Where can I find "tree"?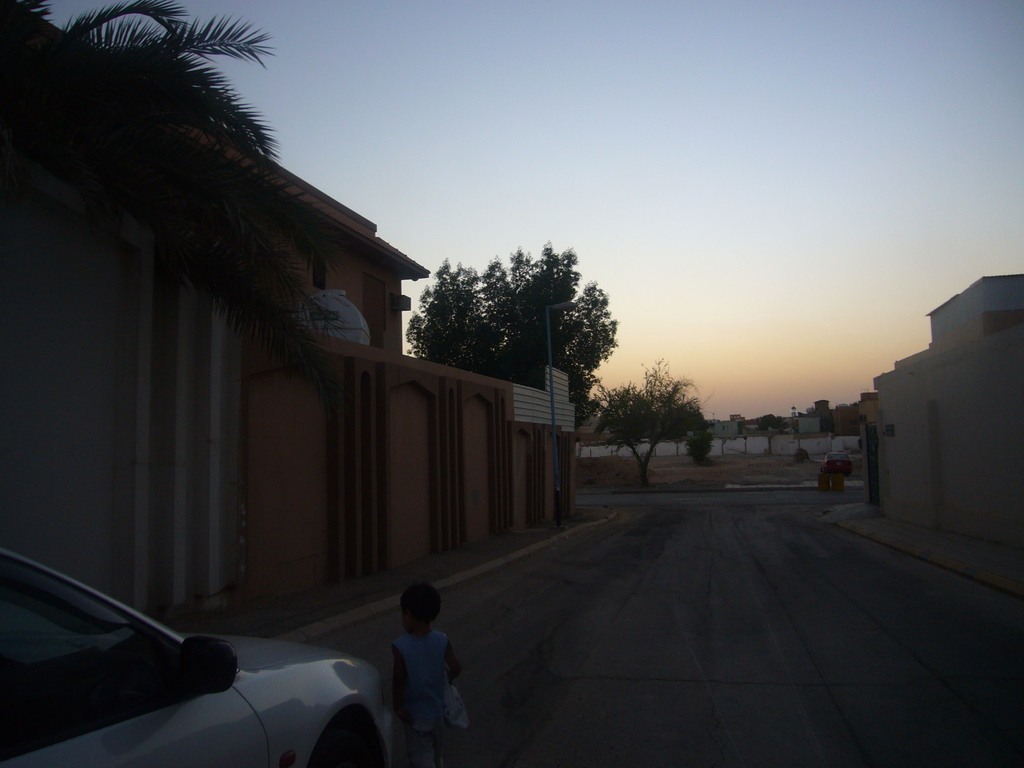
You can find it at [403, 238, 620, 440].
